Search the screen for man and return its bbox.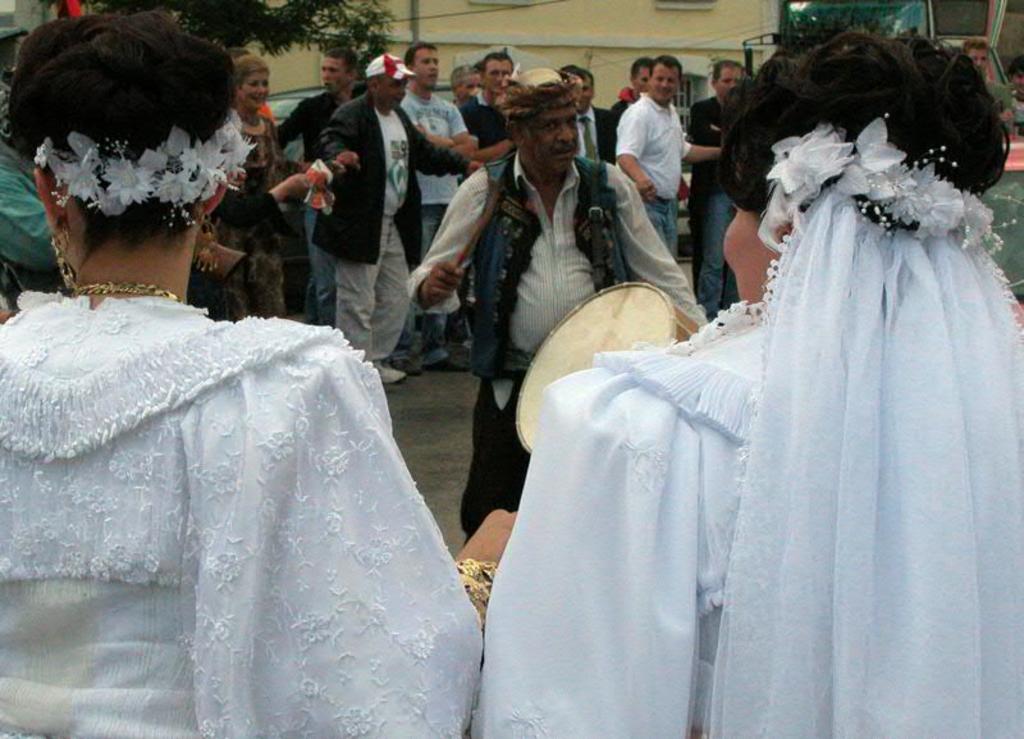
Found: (404,65,708,540).
